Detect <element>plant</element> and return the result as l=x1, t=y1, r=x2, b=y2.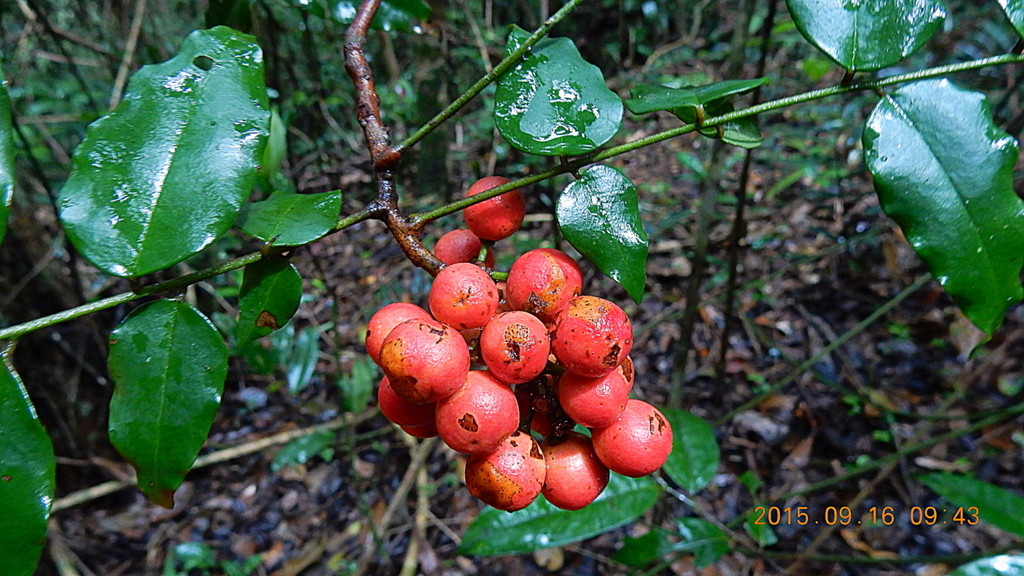
l=787, t=4, r=1023, b=355.
